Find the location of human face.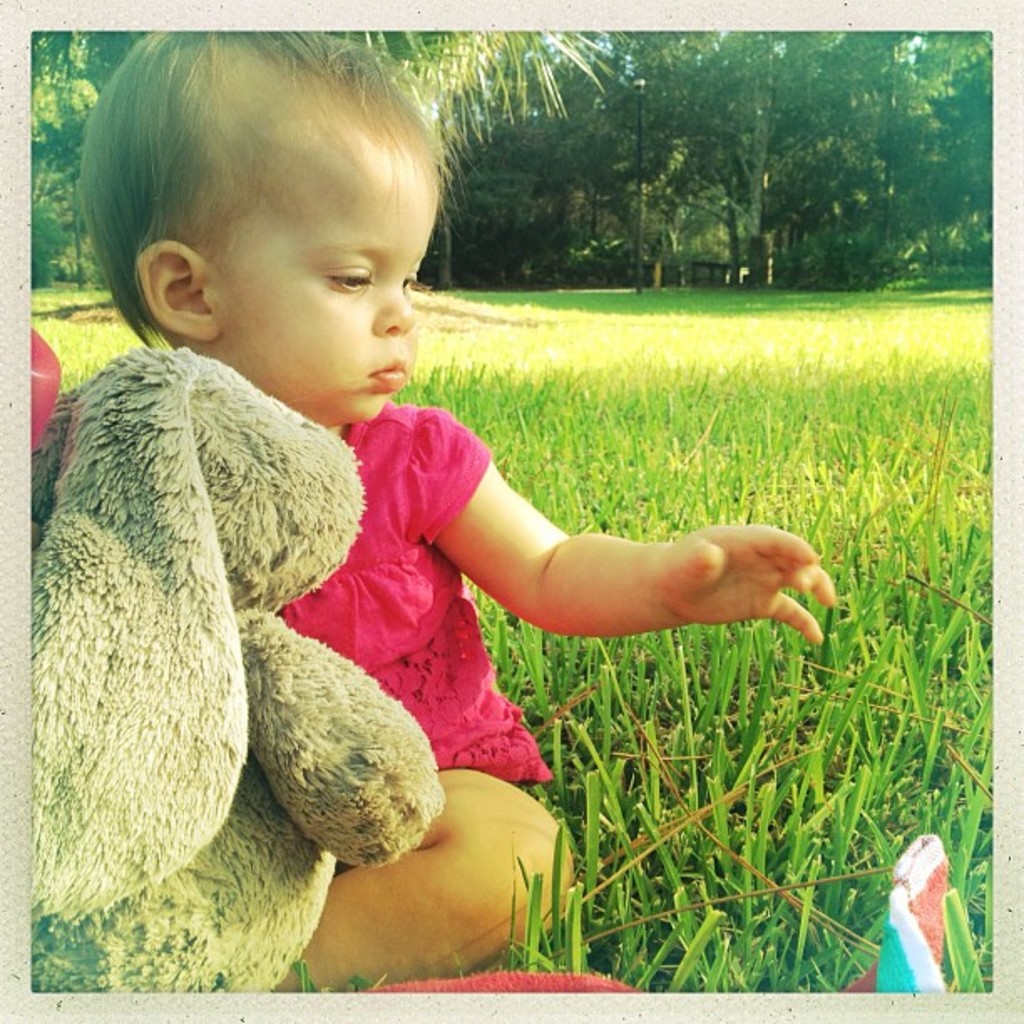
Location: x1=219 y1=122 x2=433 y2=430.
